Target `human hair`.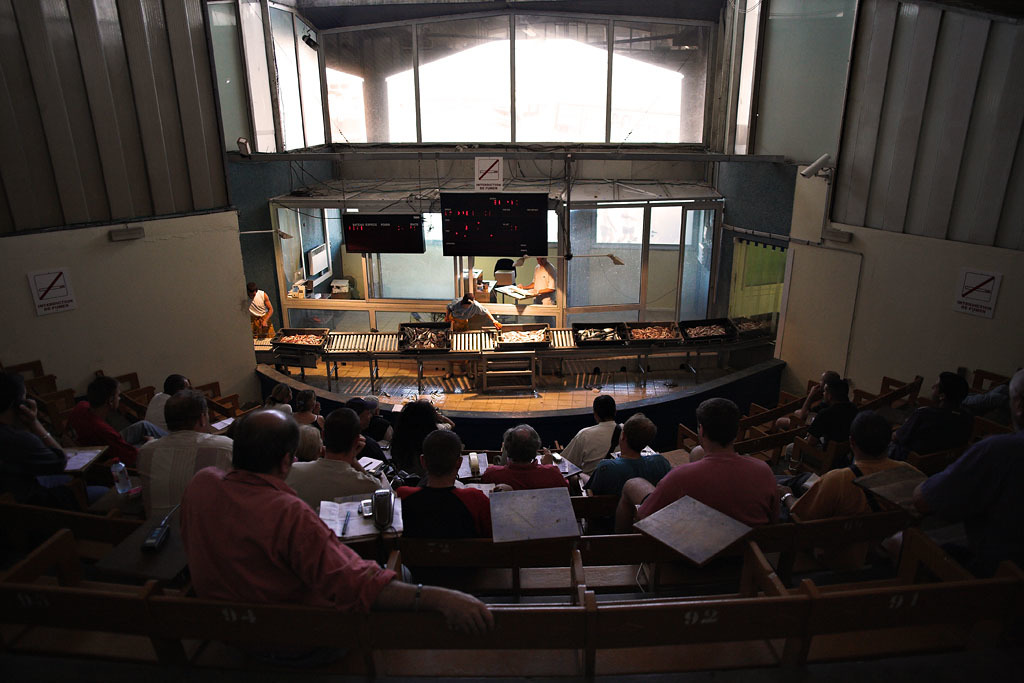
Target region: [x1=214, y1=410, x2=288, y2=491].
